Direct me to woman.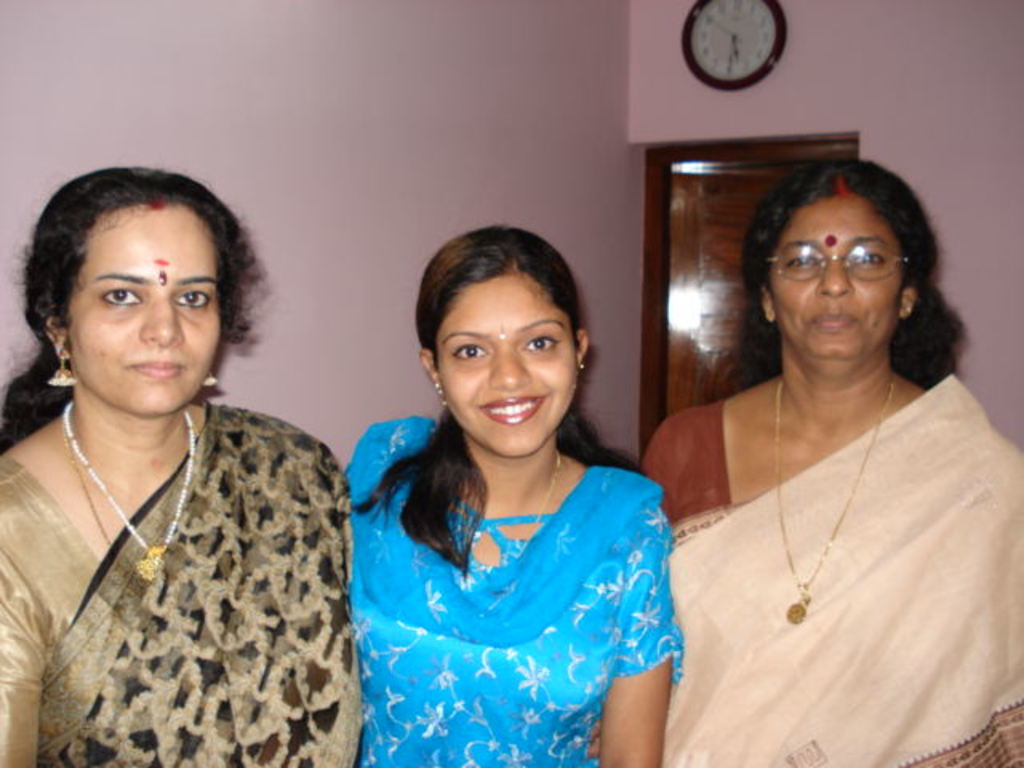
Direction: Rect(0, 162, 365, 766).
